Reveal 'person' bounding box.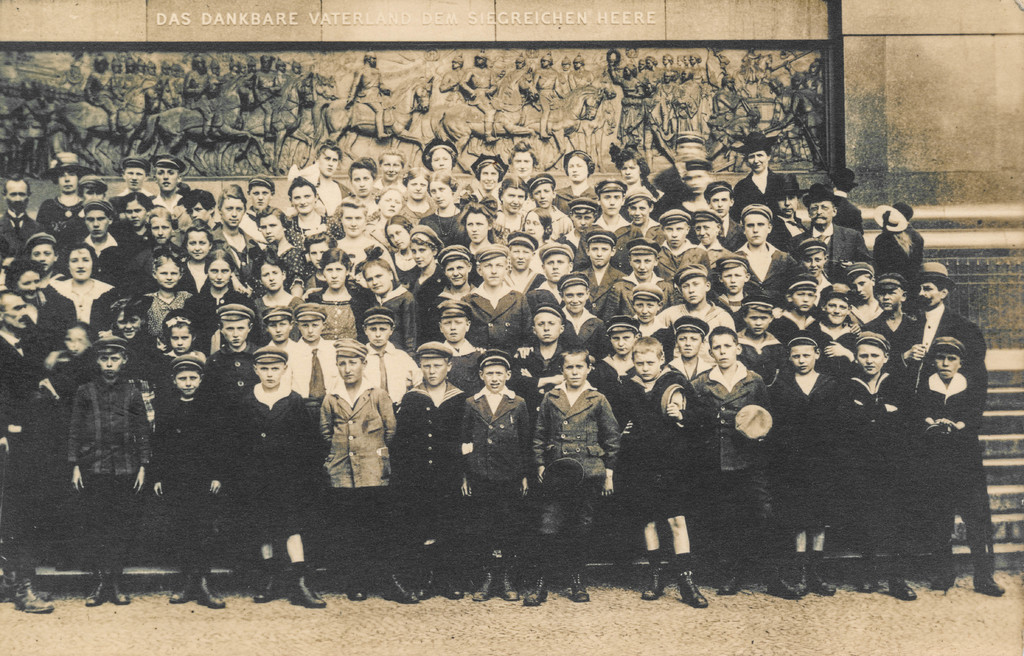
Revealed: Rect(456, 348, 533, 605).
